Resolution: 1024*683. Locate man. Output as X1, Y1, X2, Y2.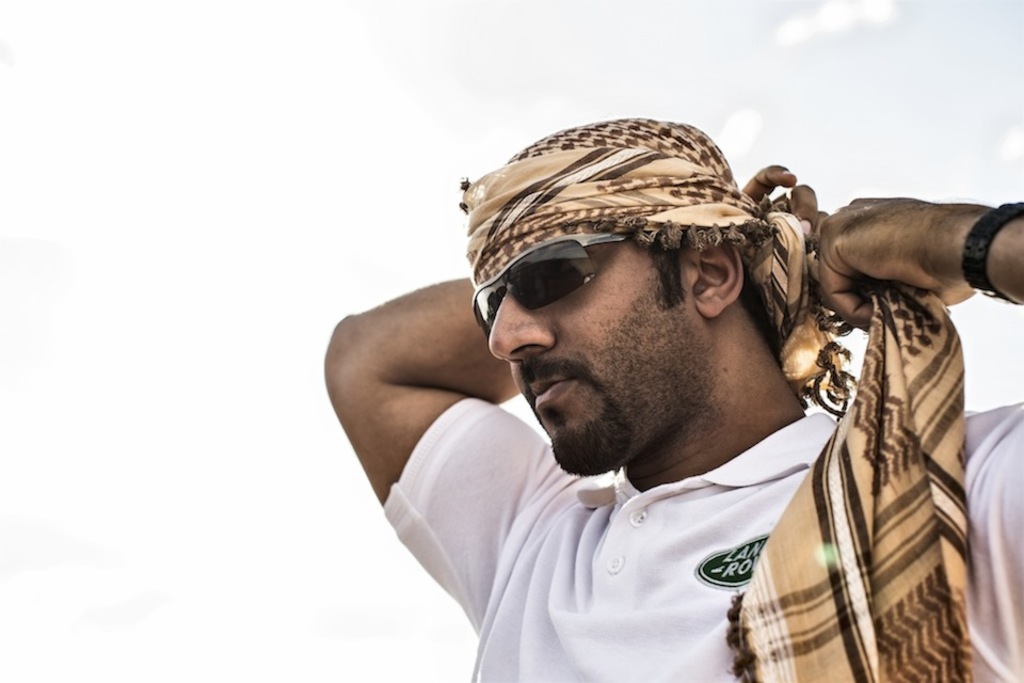
323, 110, 1023, 682.
